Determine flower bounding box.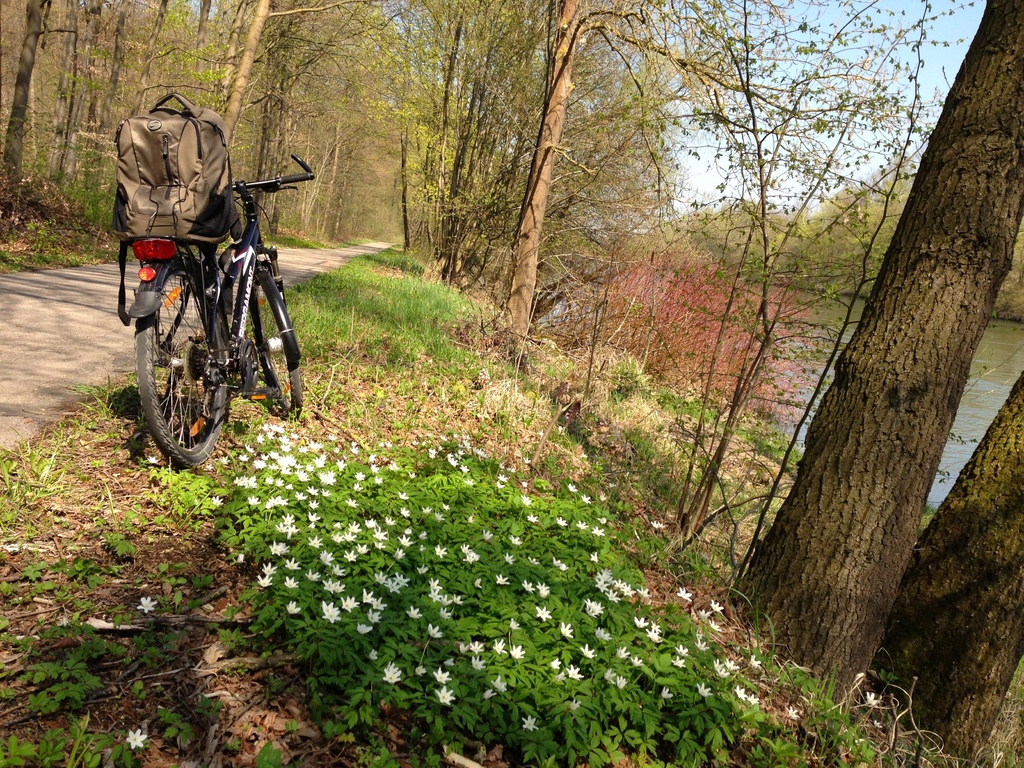
Determined: l=123, t=728, r=149, b=750.
